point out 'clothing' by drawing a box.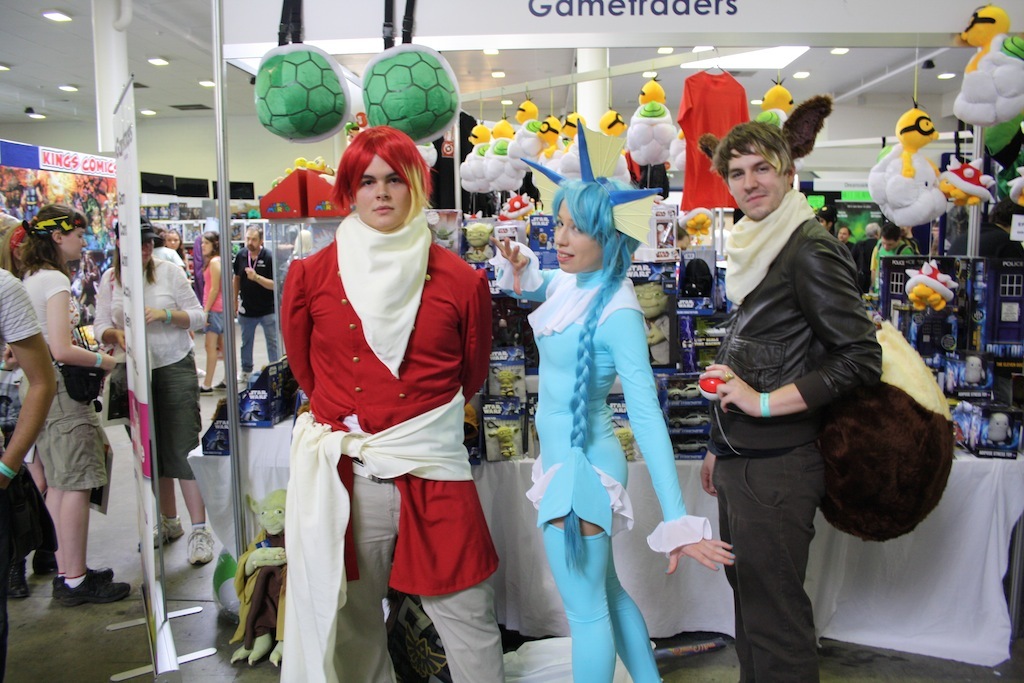
(x1=519, y1=245, x2=719, y2=682).
